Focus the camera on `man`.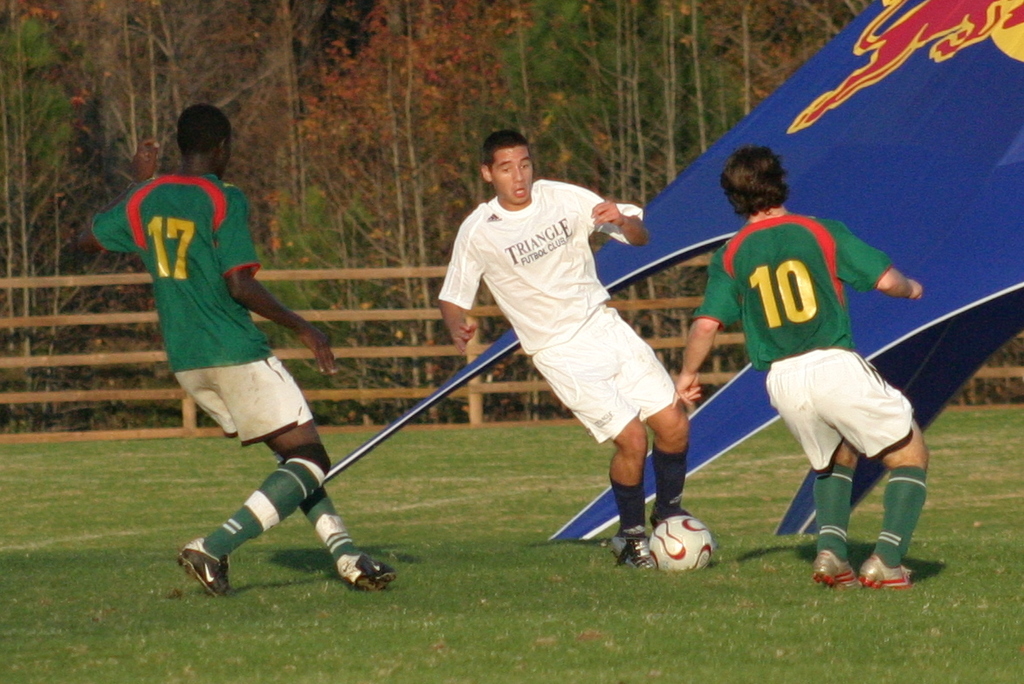
Focus region: {"left": 679, "top": 146, "right": 927, "bottom": 596}.
